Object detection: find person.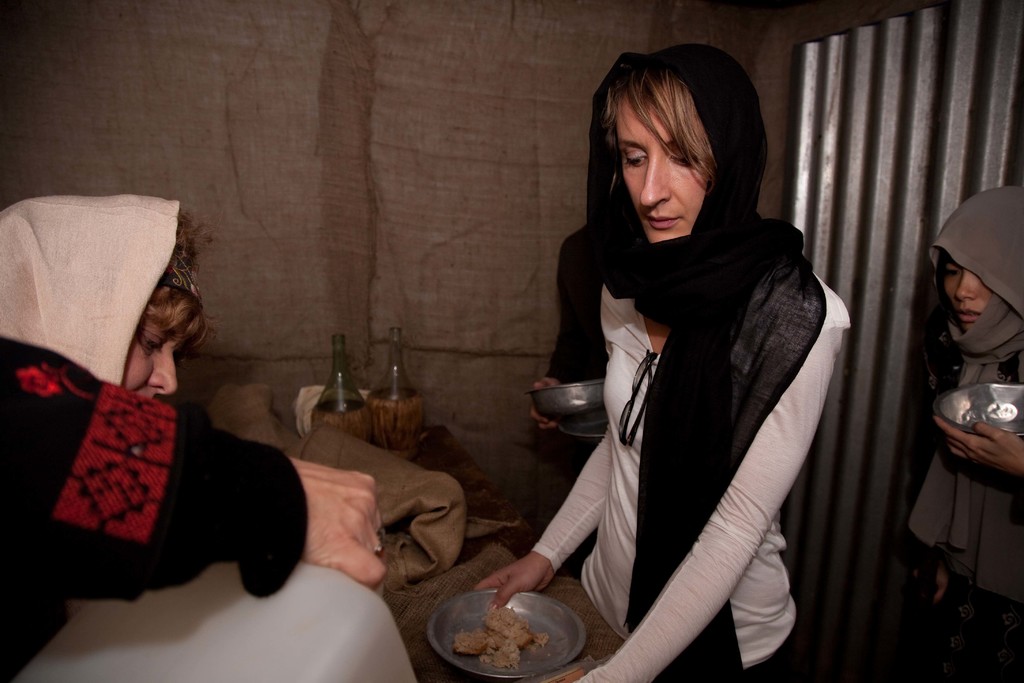
bbox(475, 44, 851, 682).
